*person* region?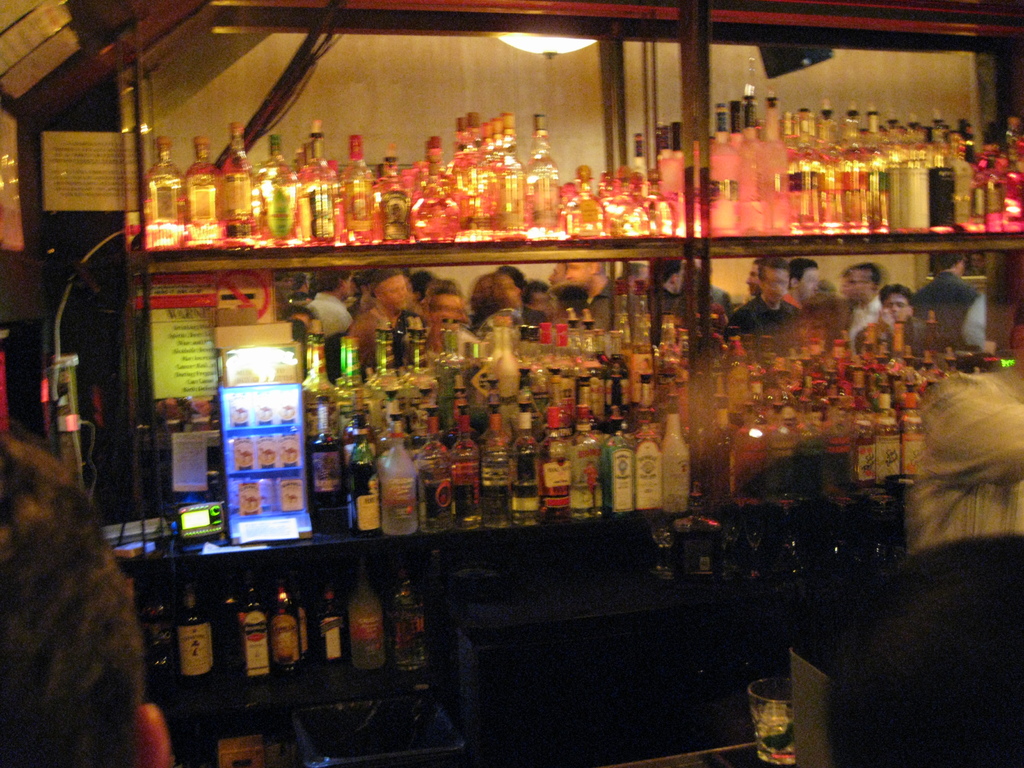
[x1=900, y1=301, x2=1023, y2=554]
